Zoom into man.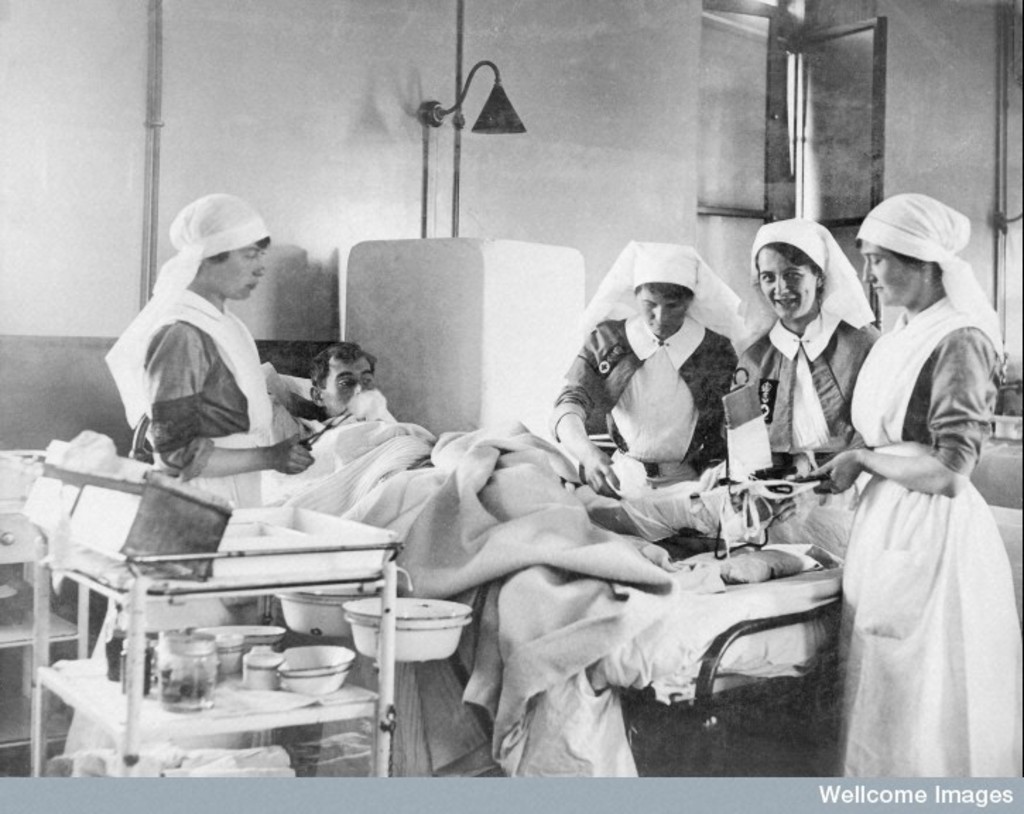
Zoom target: 322/350/383/418.
